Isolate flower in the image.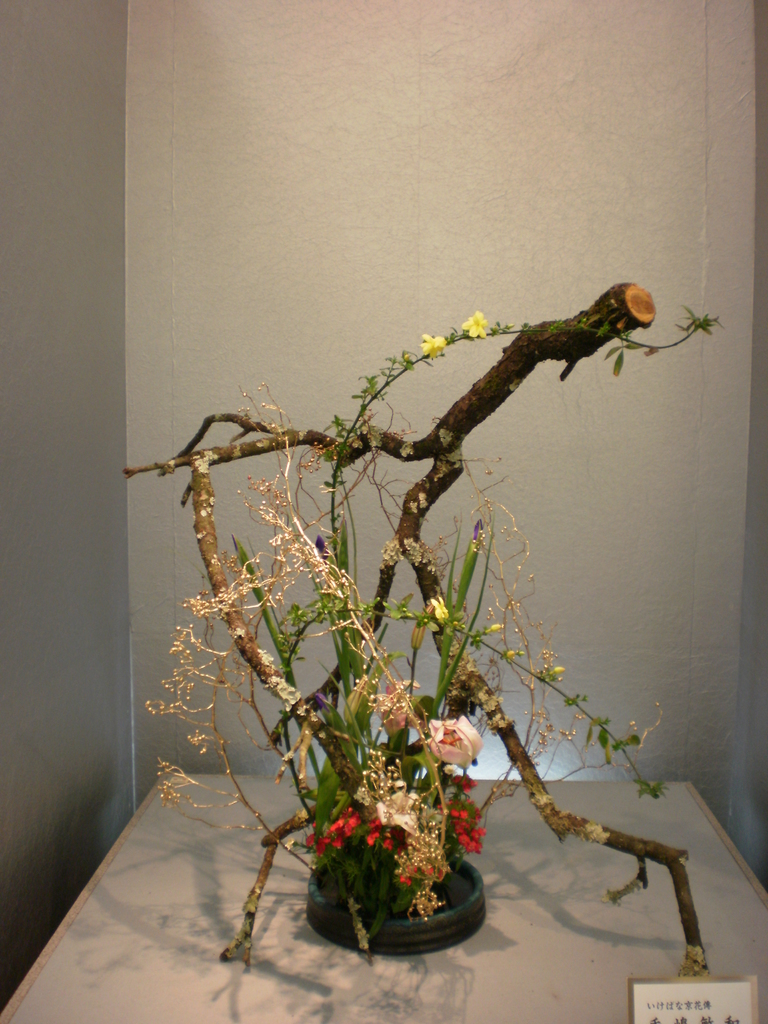
Isolated region: pyautogui.locateOnScreen(429, 713, 492, 772).
